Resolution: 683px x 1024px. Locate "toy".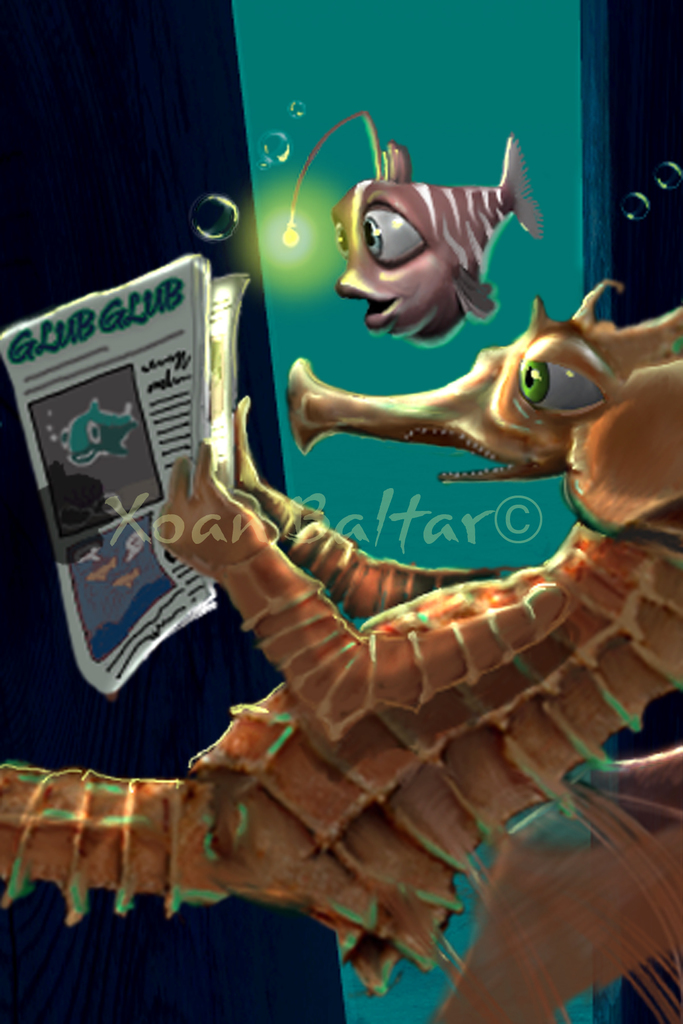
(x1=322, y1=140, x2=559, y2=356).
